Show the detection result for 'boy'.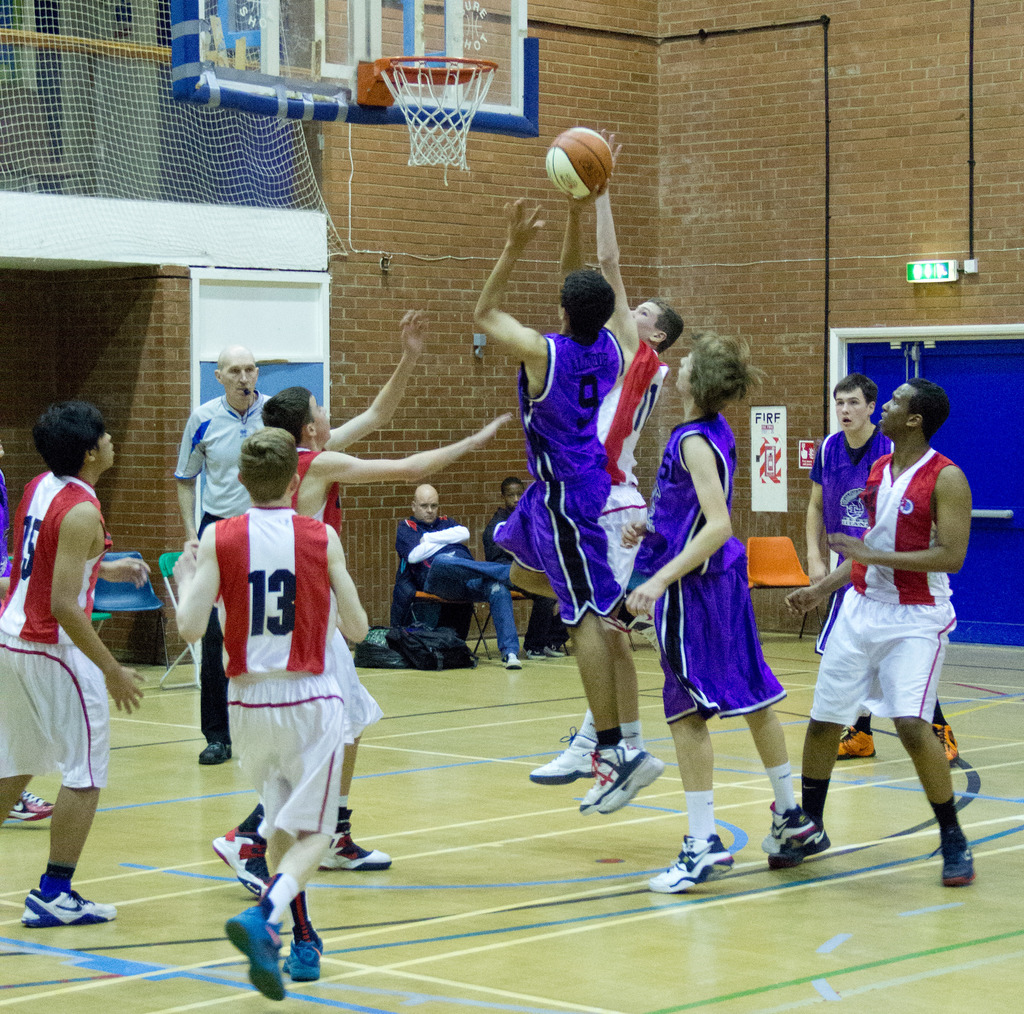
(x1=472, y1=179, x2=663, y2=816).
